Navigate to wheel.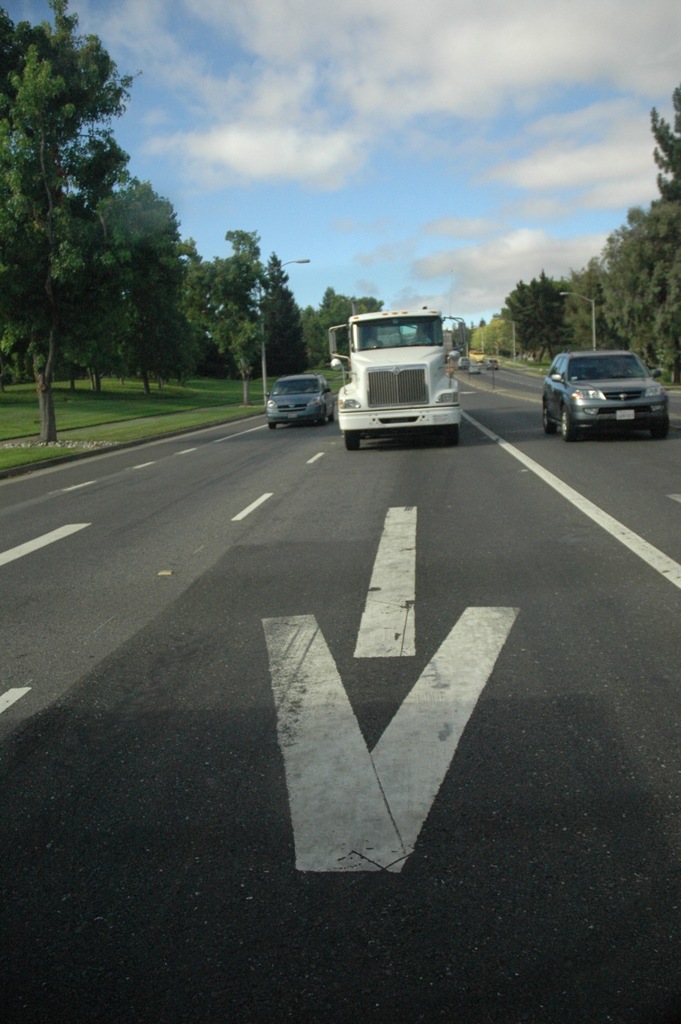
Navigation target: (342,430,361,455).
